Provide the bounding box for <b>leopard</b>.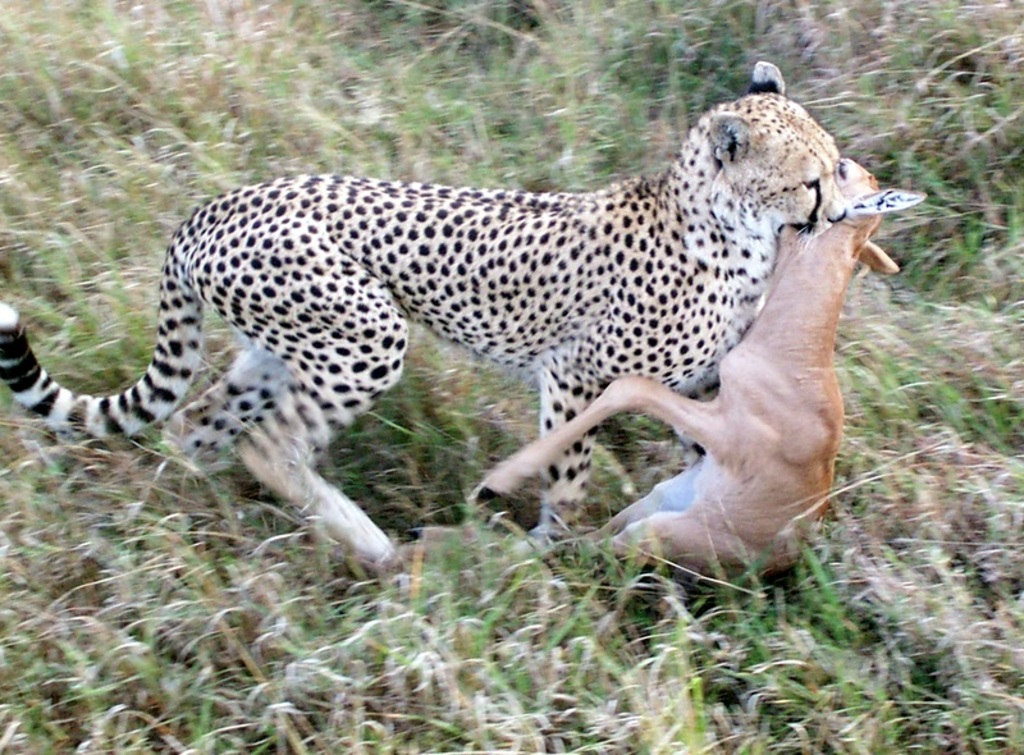
<region>0, 56, 852, 566</region>.
